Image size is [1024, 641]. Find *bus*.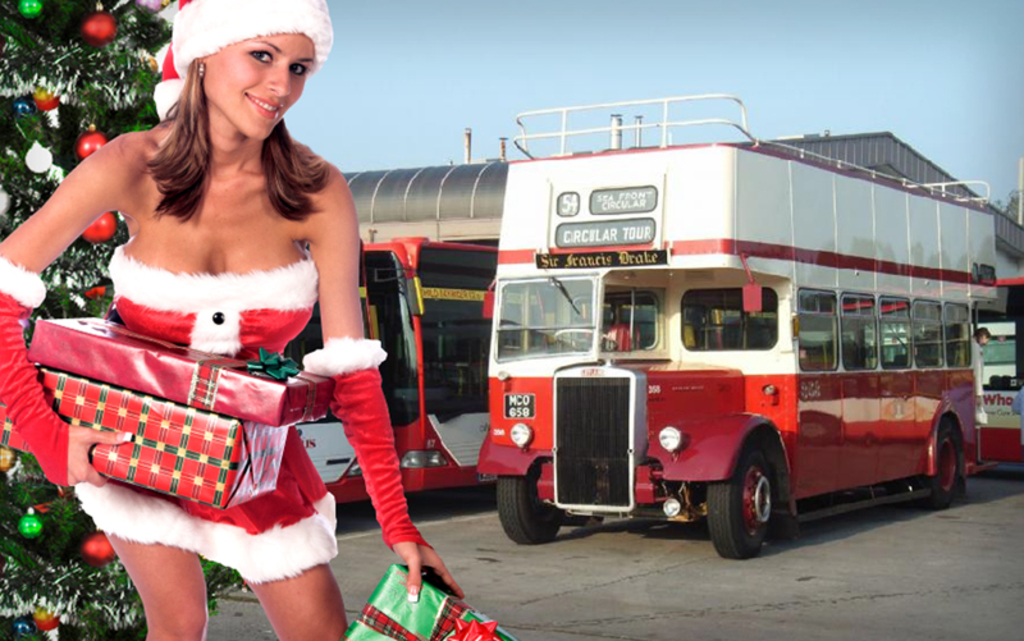
[left=276, top=235, right=721, bottom=502].
